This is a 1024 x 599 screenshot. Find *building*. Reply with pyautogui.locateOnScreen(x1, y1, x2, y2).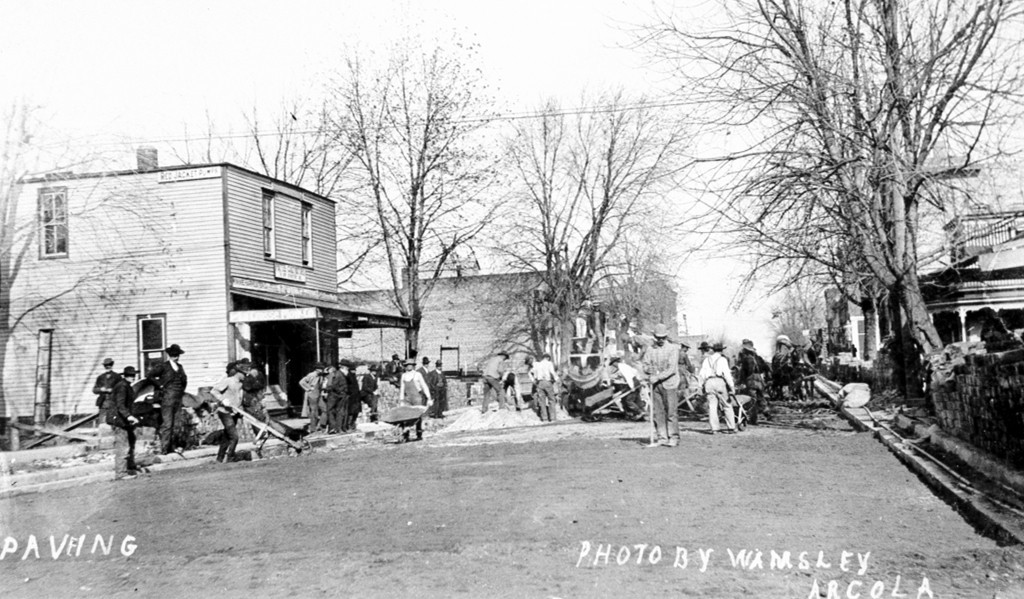
pyautogui.locateOnScreen(813, 125, 974, 369).
